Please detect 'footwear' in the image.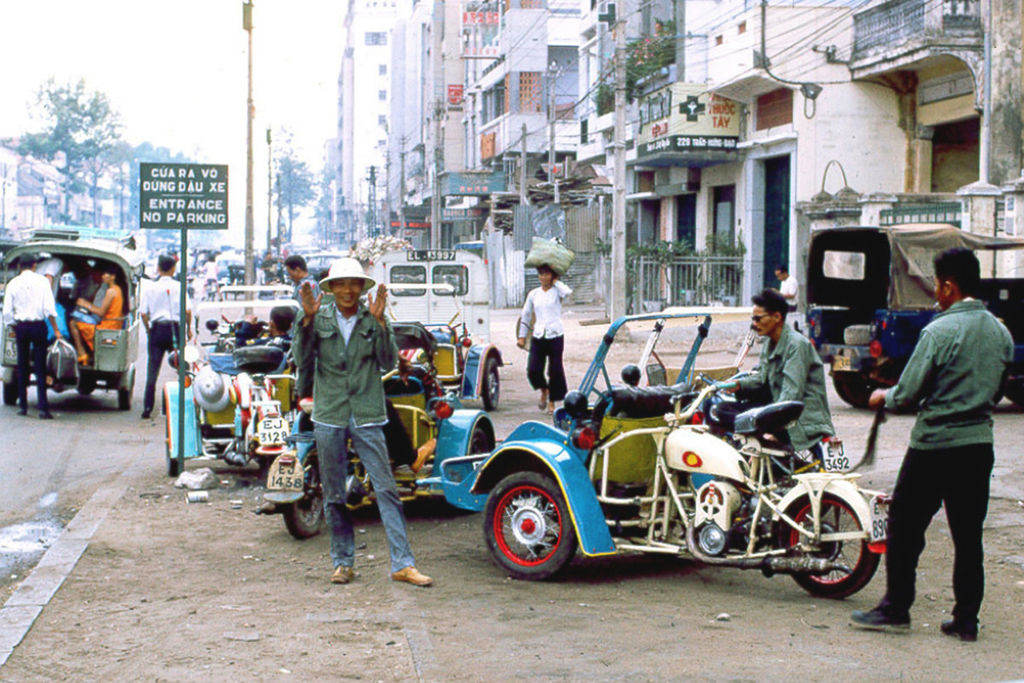
locate(844, 609, 911, 633).
